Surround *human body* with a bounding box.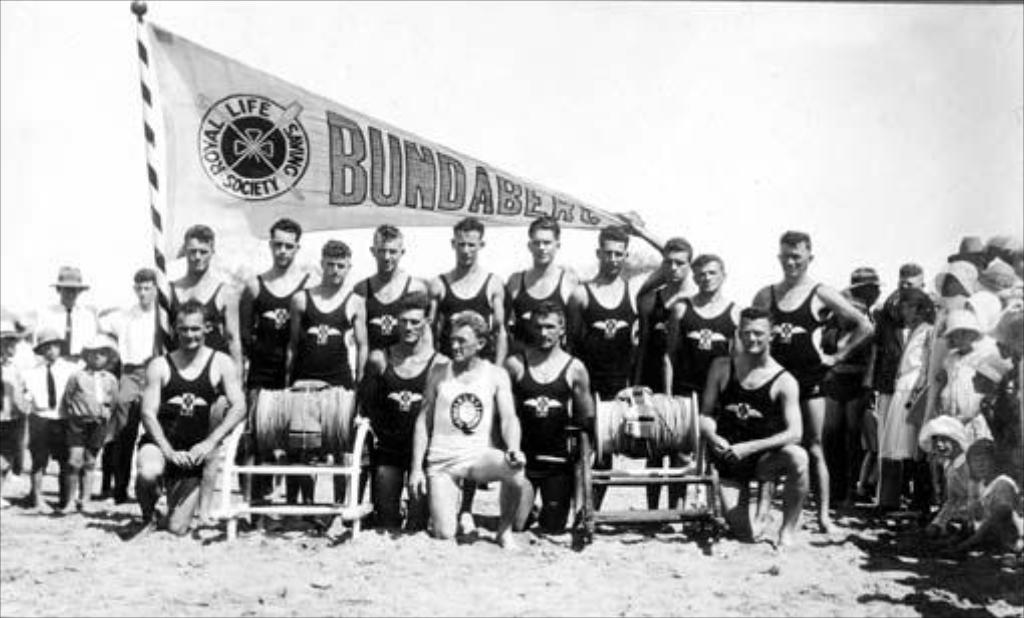
select_region(938, 309, 988, 441).
